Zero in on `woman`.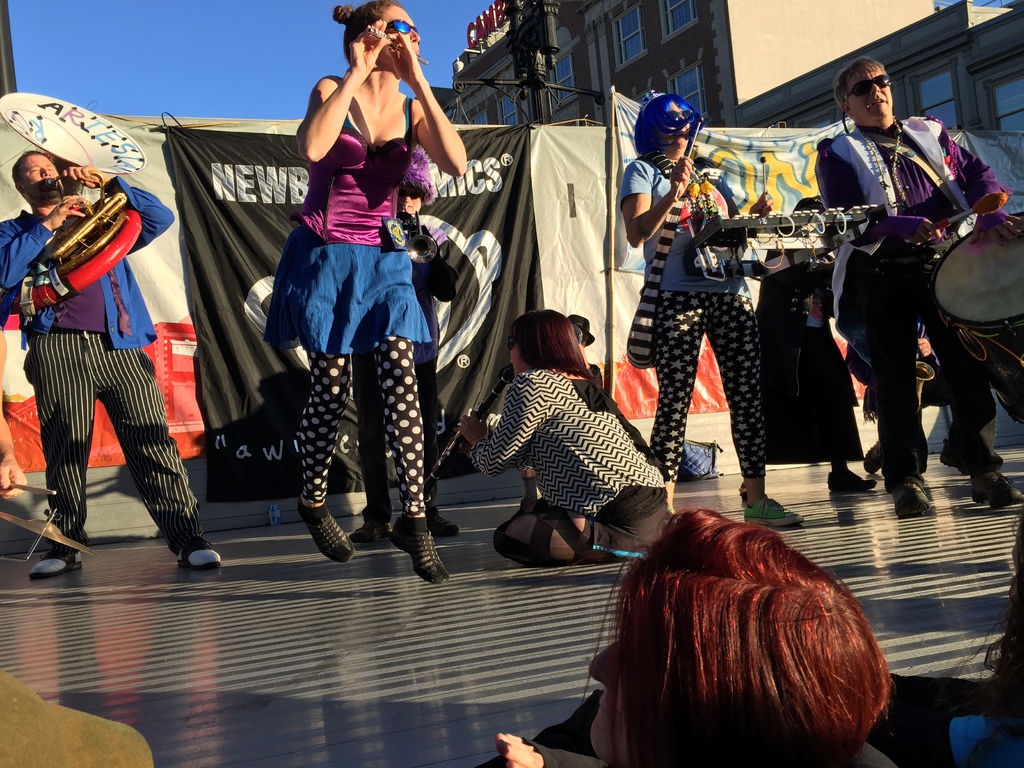
Zeroed in: bbox=[454, 306, 696, 569].
